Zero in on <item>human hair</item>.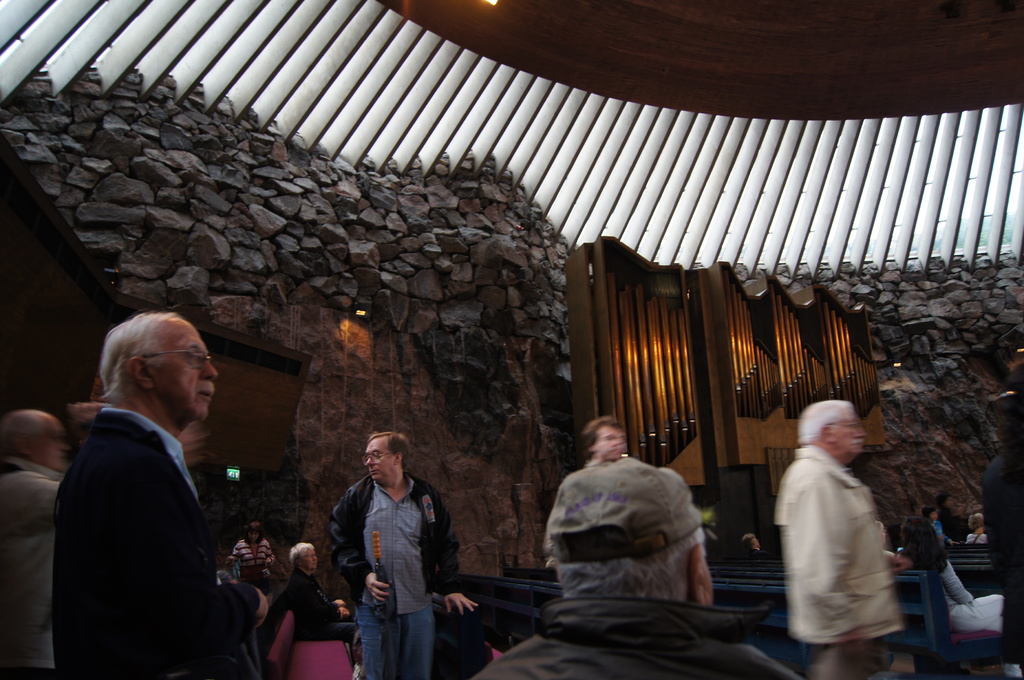
Zeroed in: rect(896, 515, 951, 574).
